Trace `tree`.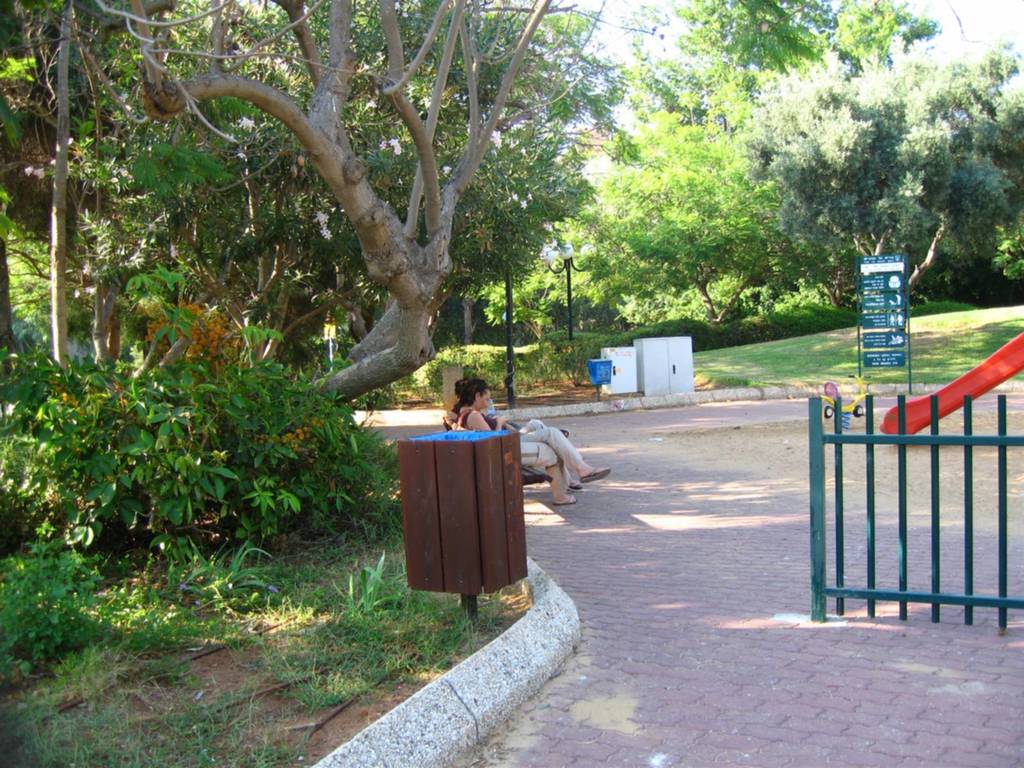
Traced to select_region(749, 35, 1023, 309).
